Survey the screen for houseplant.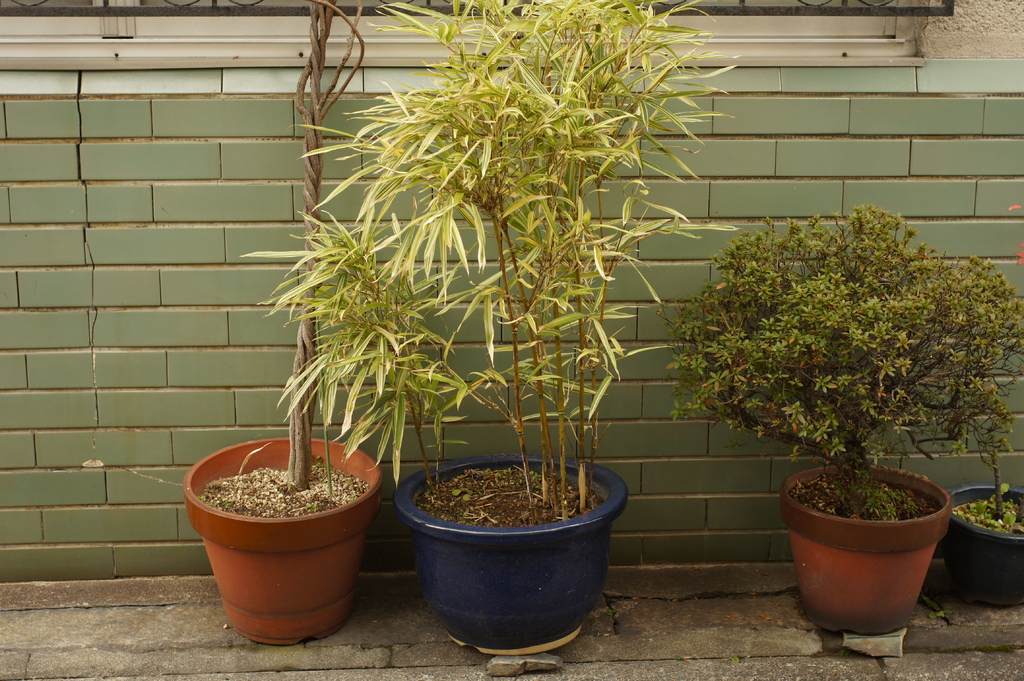
Survey found: select_region(656, 205, 1023, 637).
